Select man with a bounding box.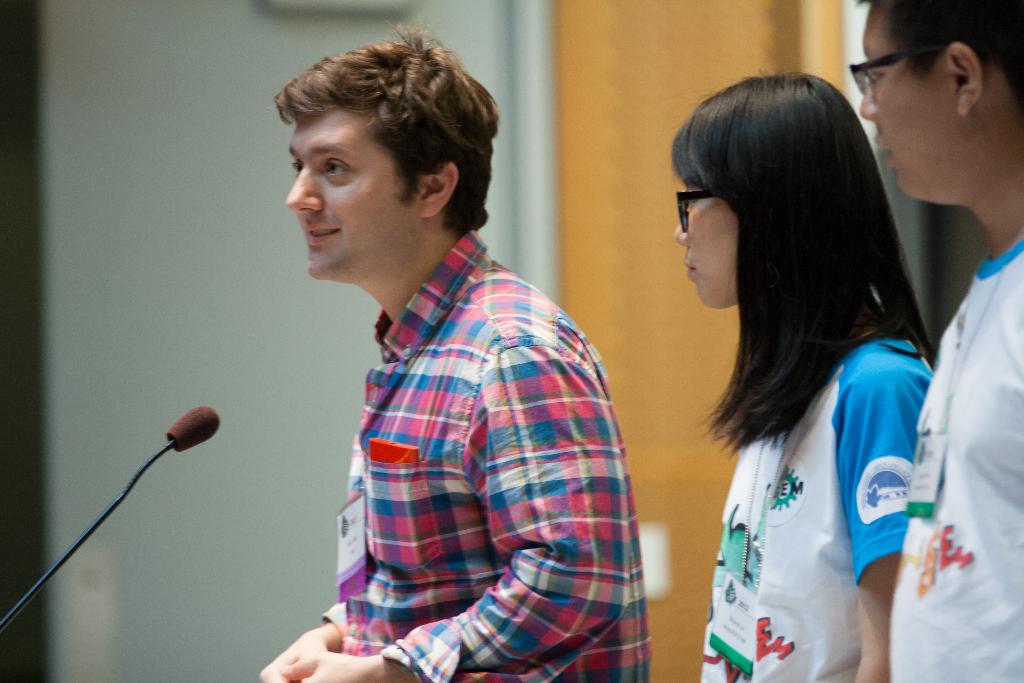
rect(848, 0, 1023, 682).
